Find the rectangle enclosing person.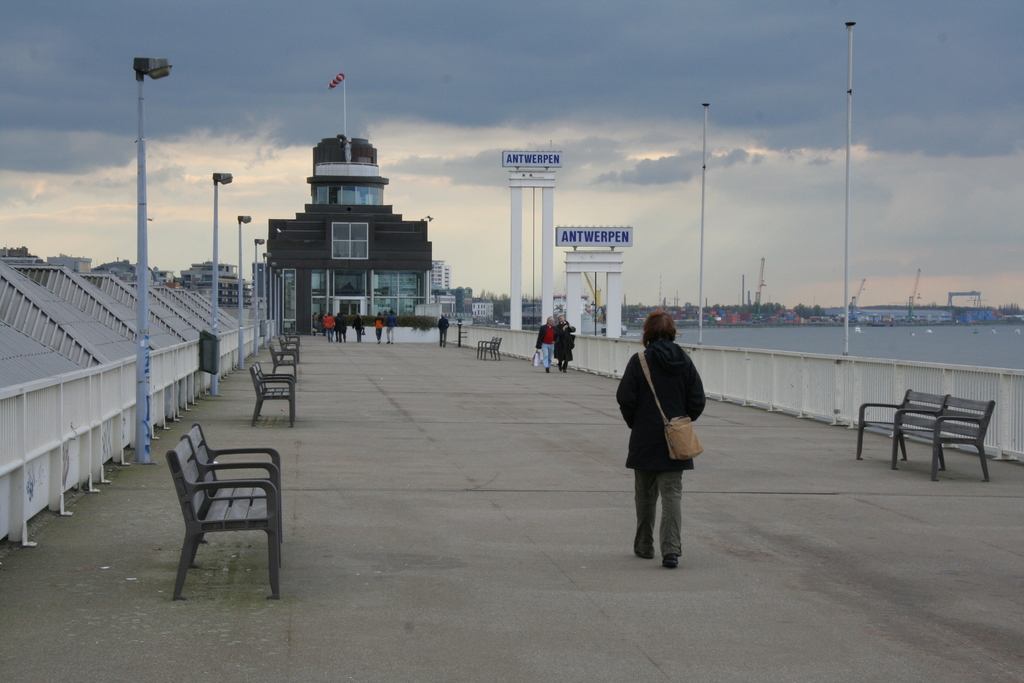
Rect(532, 313, 555, 372).
